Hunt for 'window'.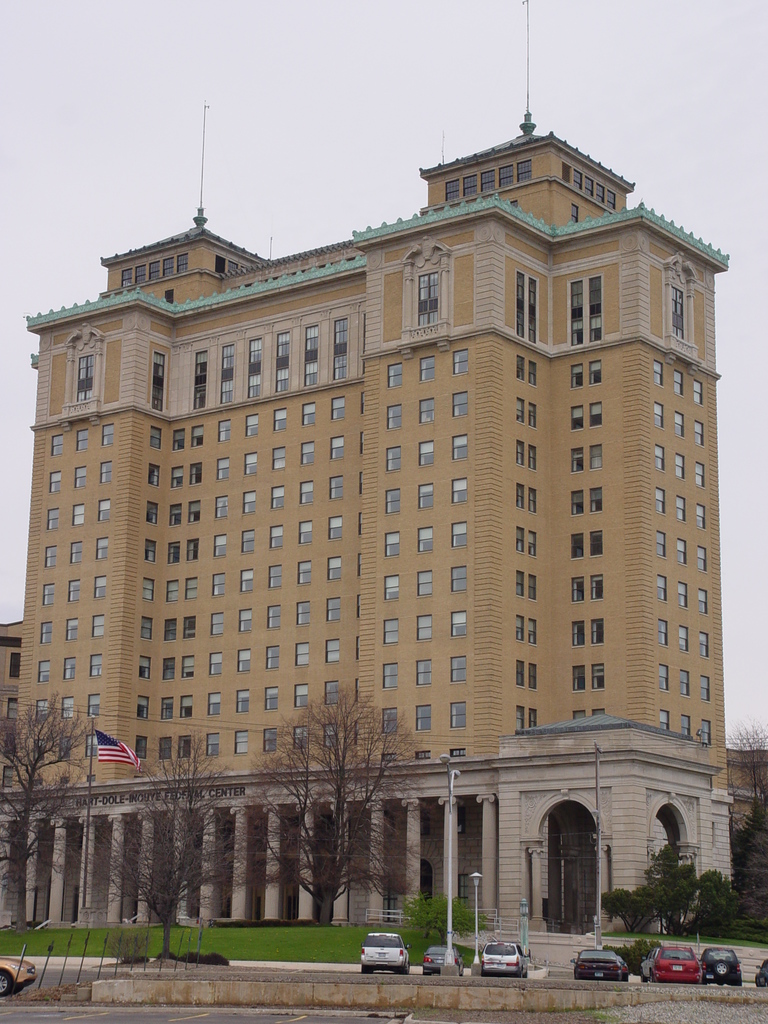
Hunted down at [35,700,45,723].
